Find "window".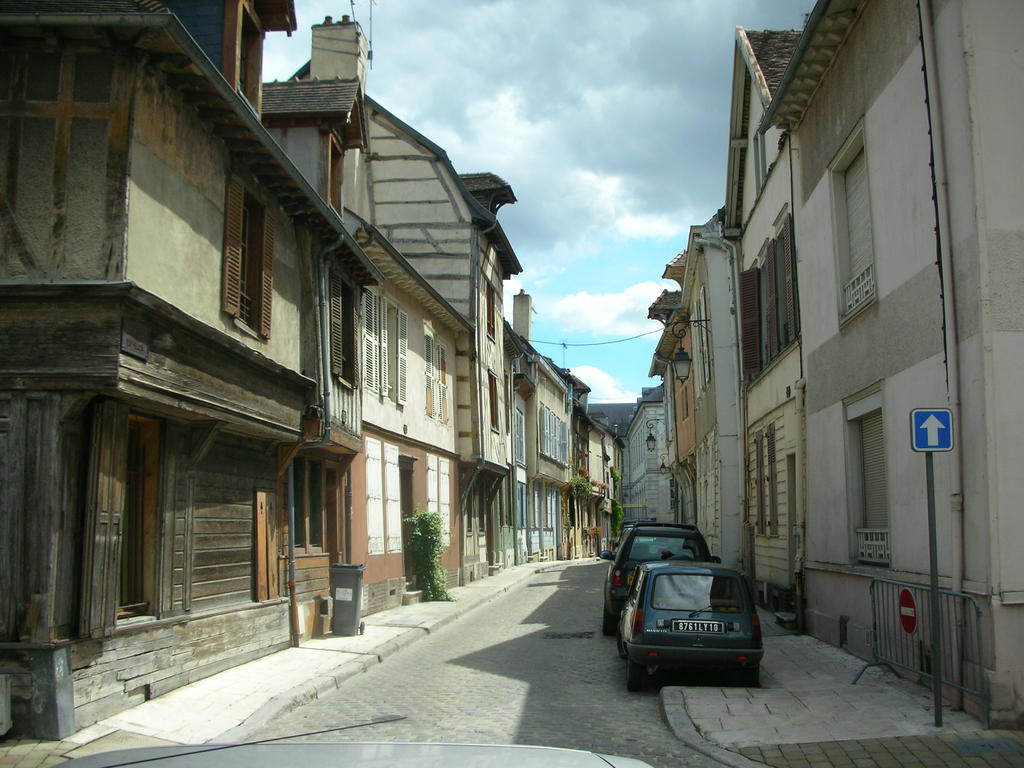
detection(289, 453, 324, 559).
